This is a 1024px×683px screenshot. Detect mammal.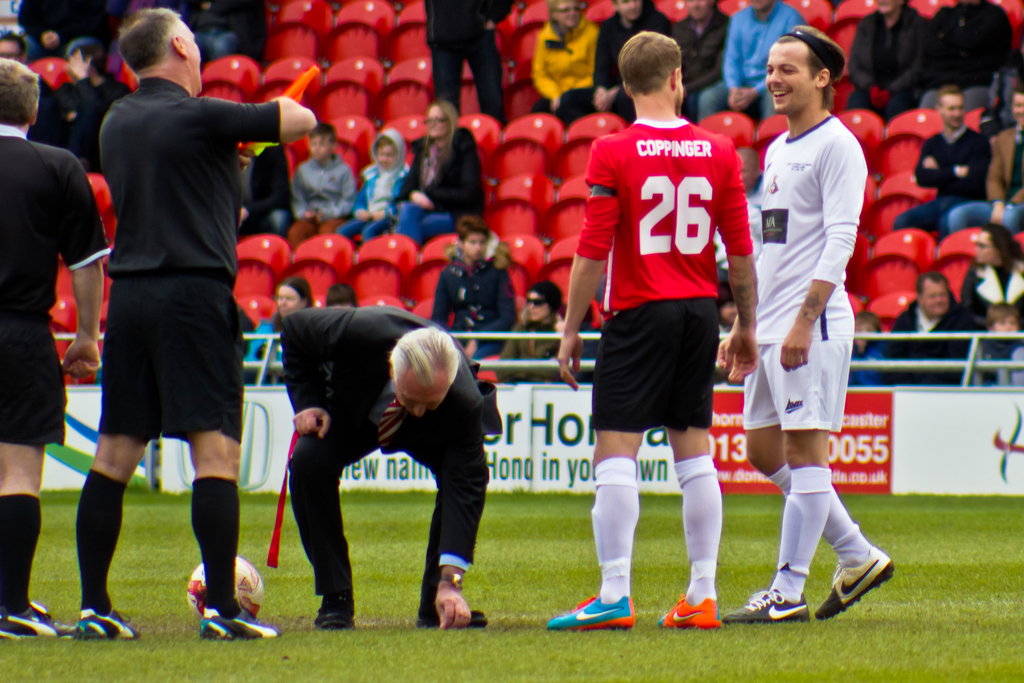
l=275, t=307, r=489, b=632.
